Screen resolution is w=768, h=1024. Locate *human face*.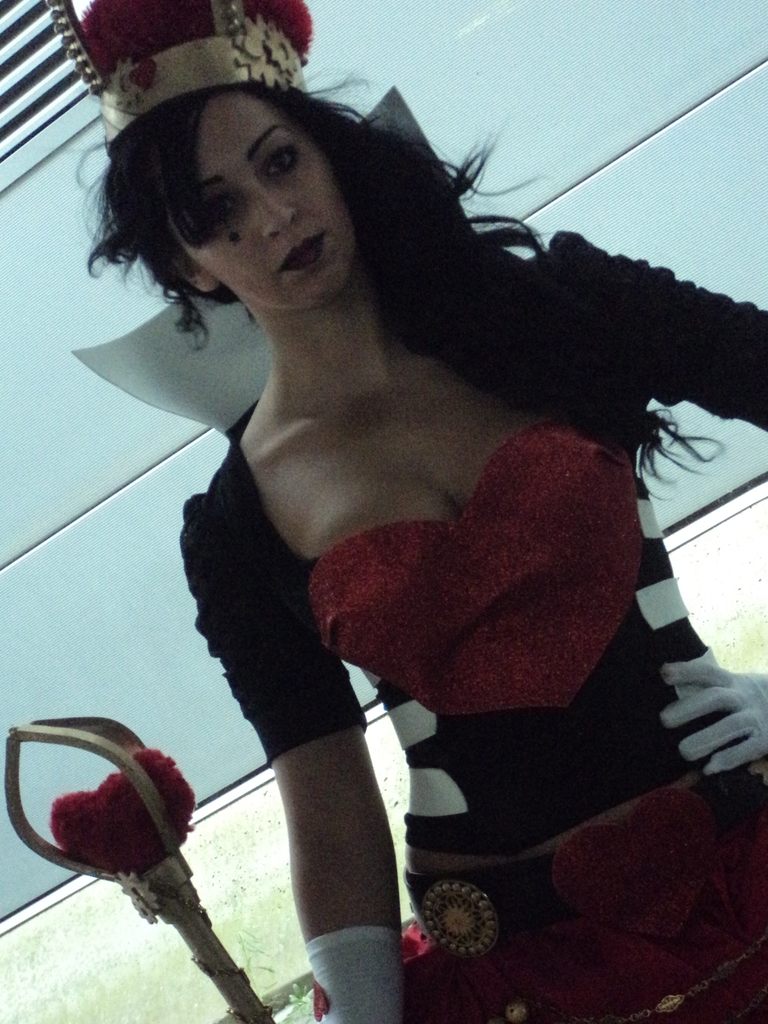
x1=168 y1=92 x2=364 y2=305.
